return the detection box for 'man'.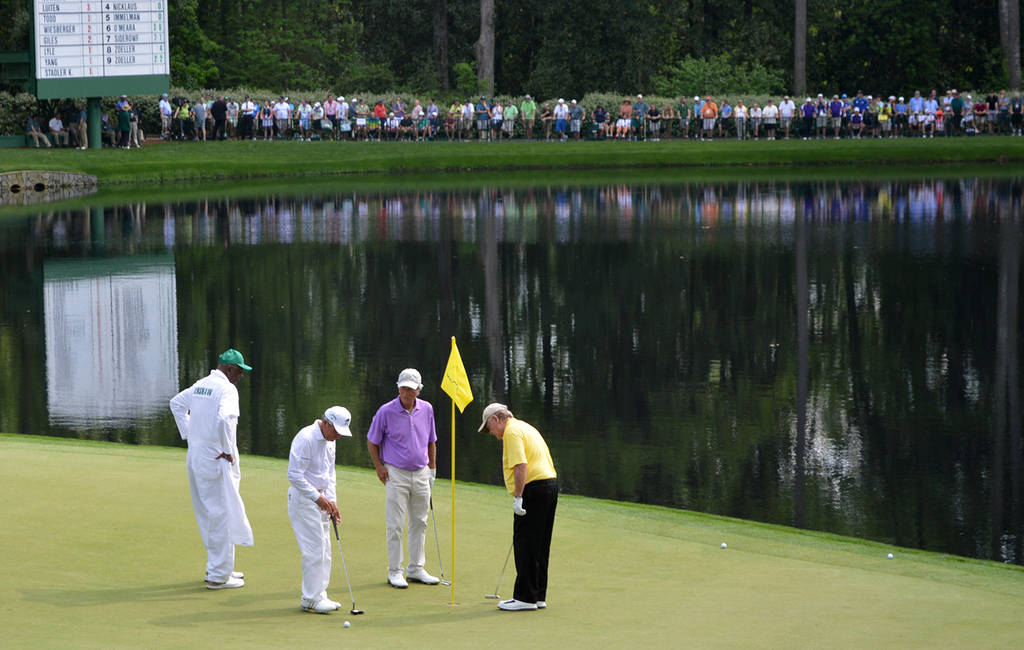
283,407,352,617.
